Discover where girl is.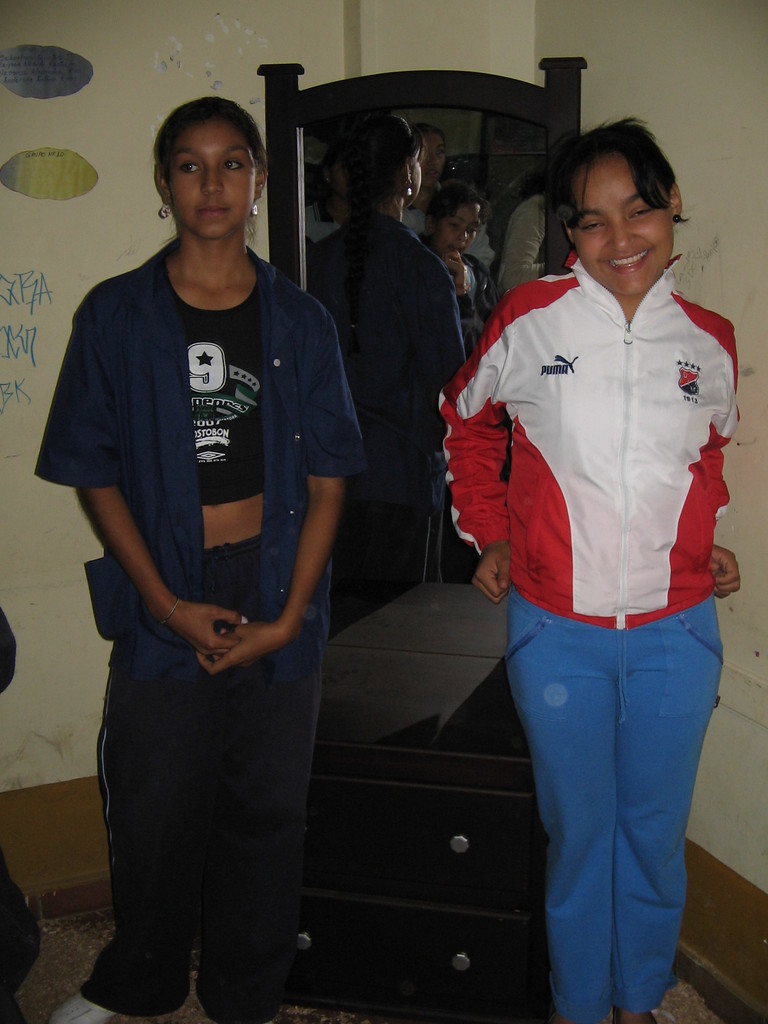
Discovered at pyautogui.locateOnScreen(430, 116, 740, 1023).
